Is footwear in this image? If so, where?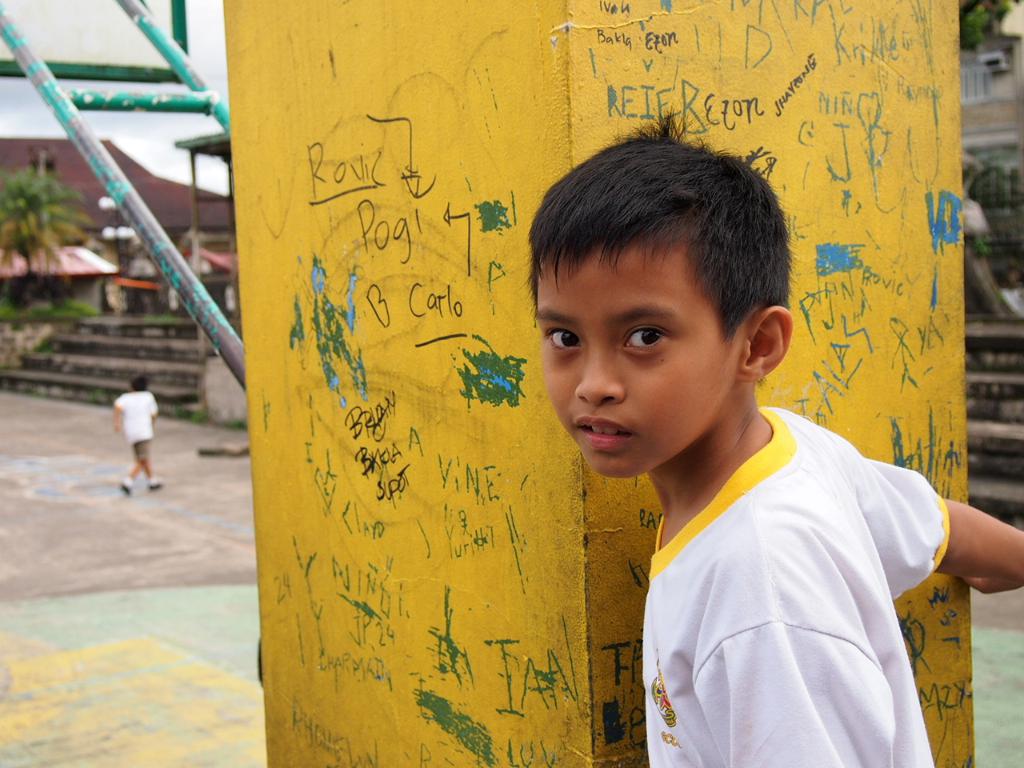
Yes, at 146,474,166,490.
